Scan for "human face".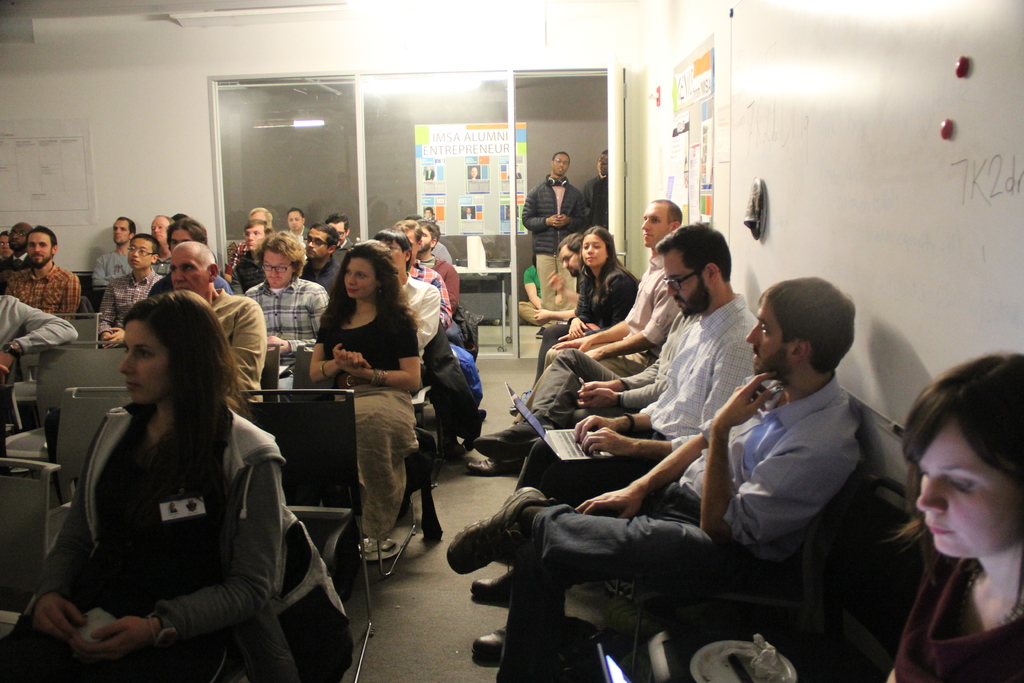
Scan result: (left=598, top=154, right=608, bottom=177).
